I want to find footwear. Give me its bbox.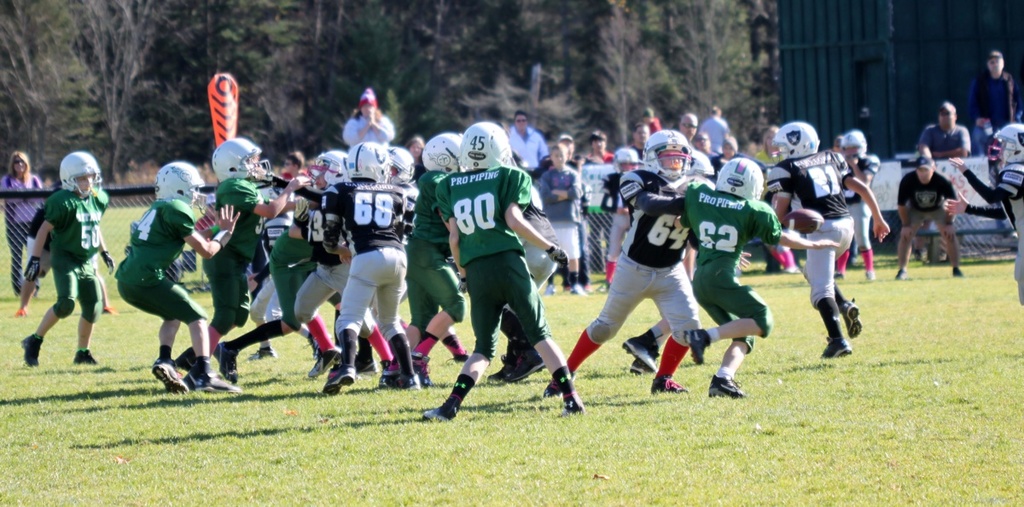
select_region(625, 336, 660, 375).
